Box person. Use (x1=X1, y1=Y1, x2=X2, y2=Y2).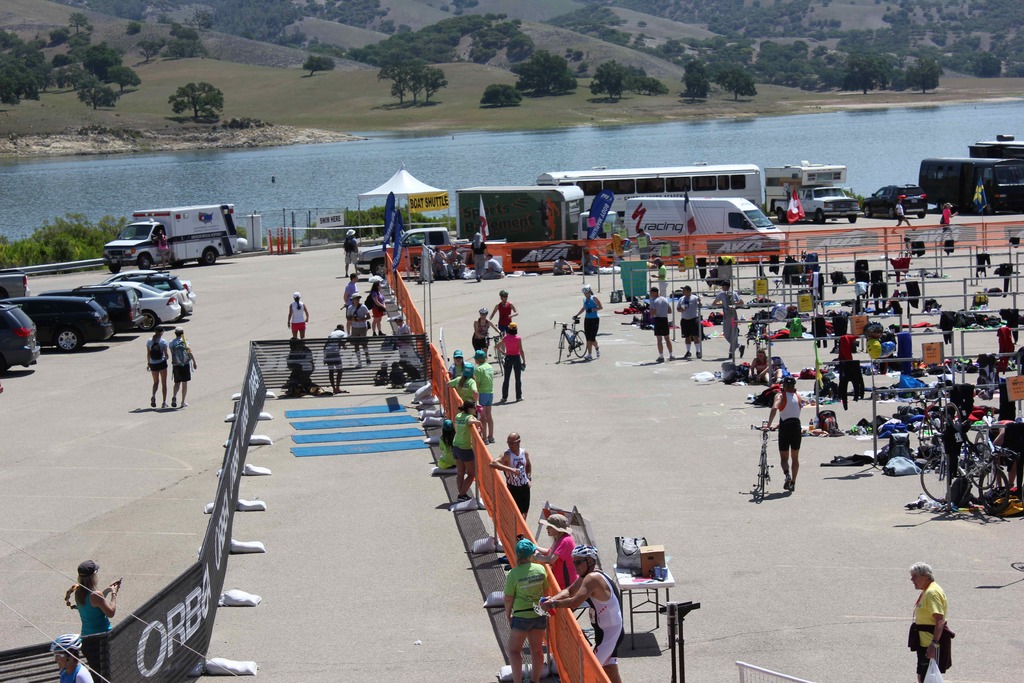
(x1=579, y1=249, x2=600, y2=276).
